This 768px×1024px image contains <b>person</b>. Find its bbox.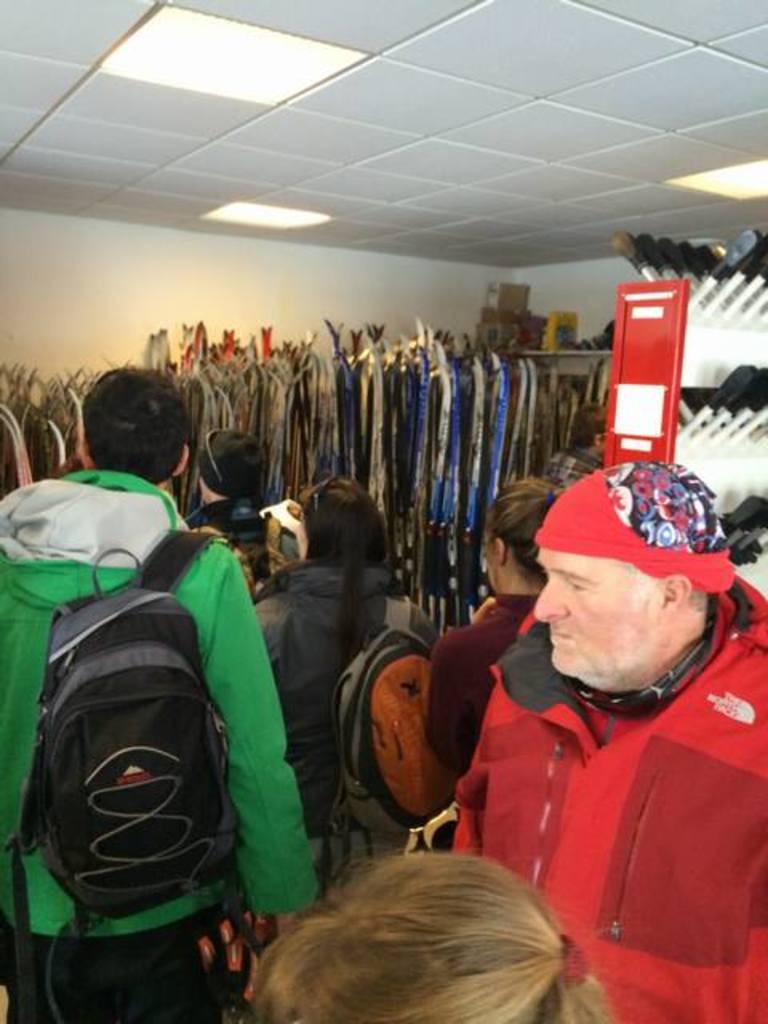
182:424:266:582.
